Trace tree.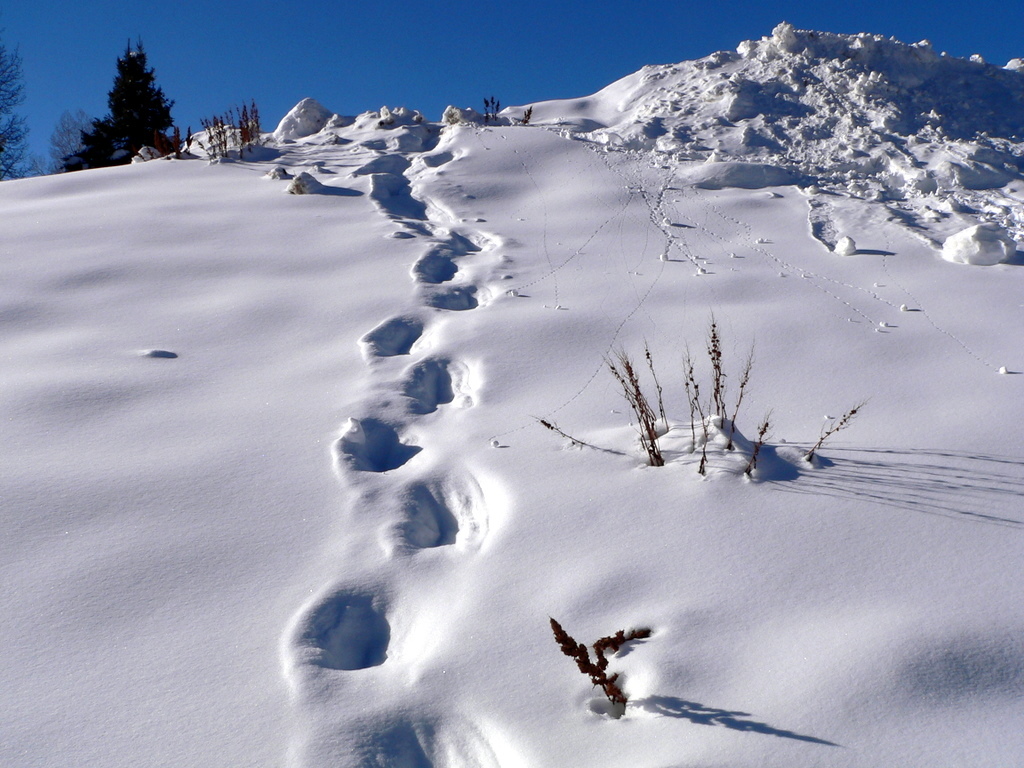
Traced to 80,28,169,153.
